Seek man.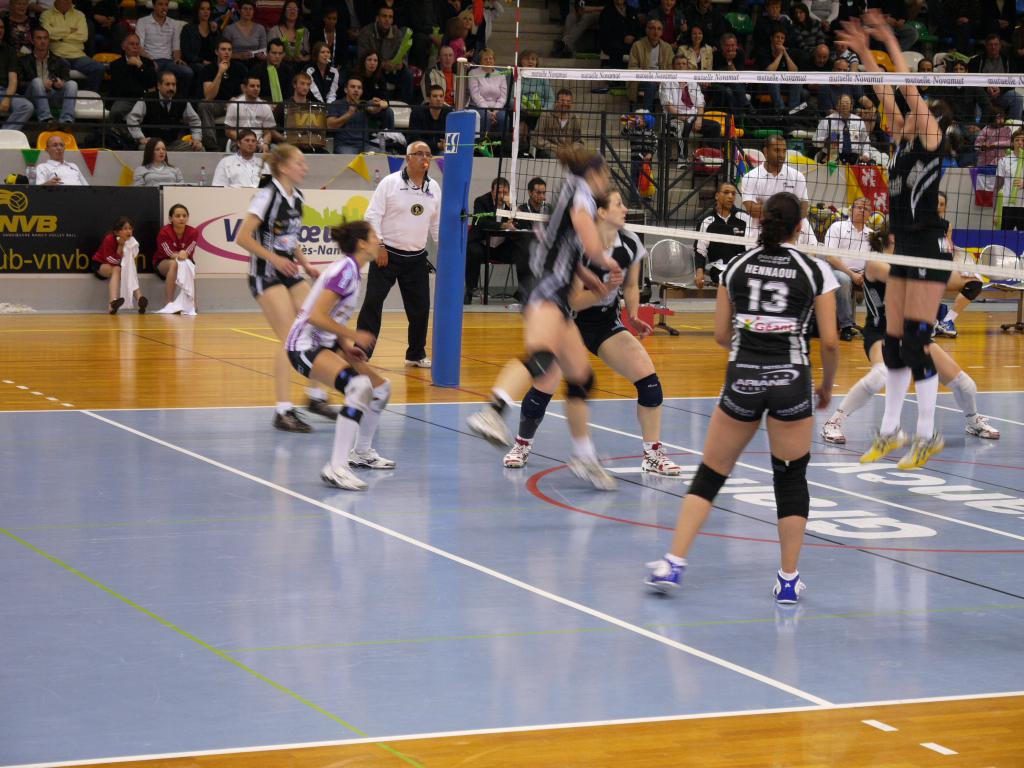
x1=424 y1=47 x2=495 y2=159.
